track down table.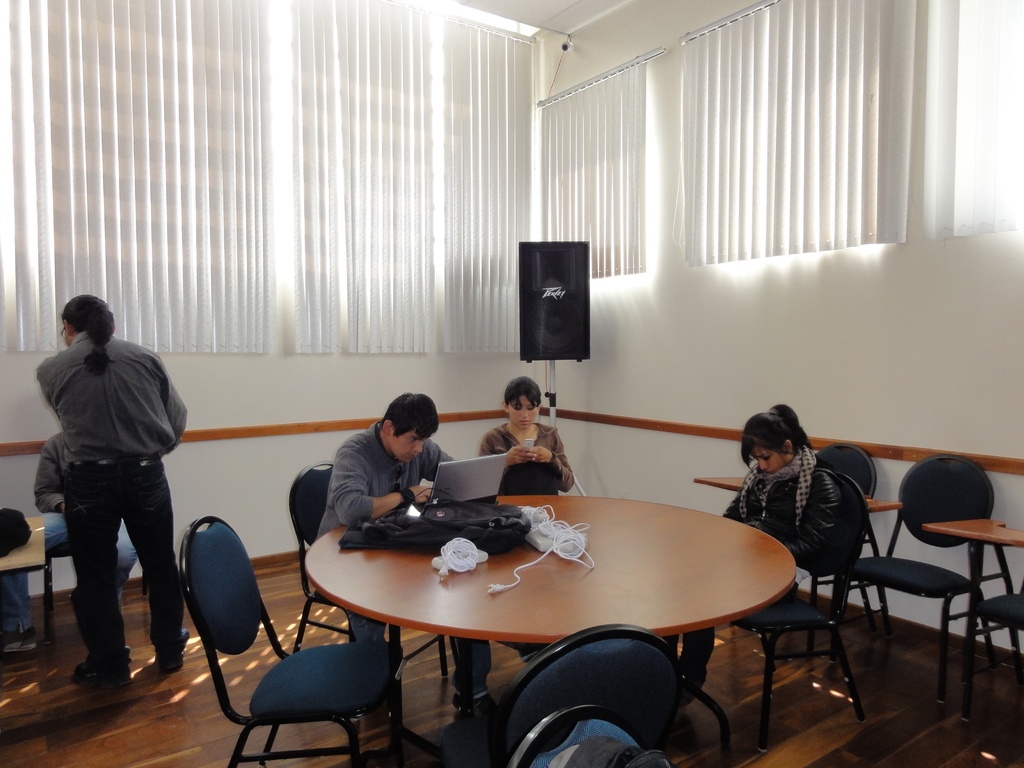
Tracked to pyautogui.locateOnScreen(0, 516, 51, 685).
